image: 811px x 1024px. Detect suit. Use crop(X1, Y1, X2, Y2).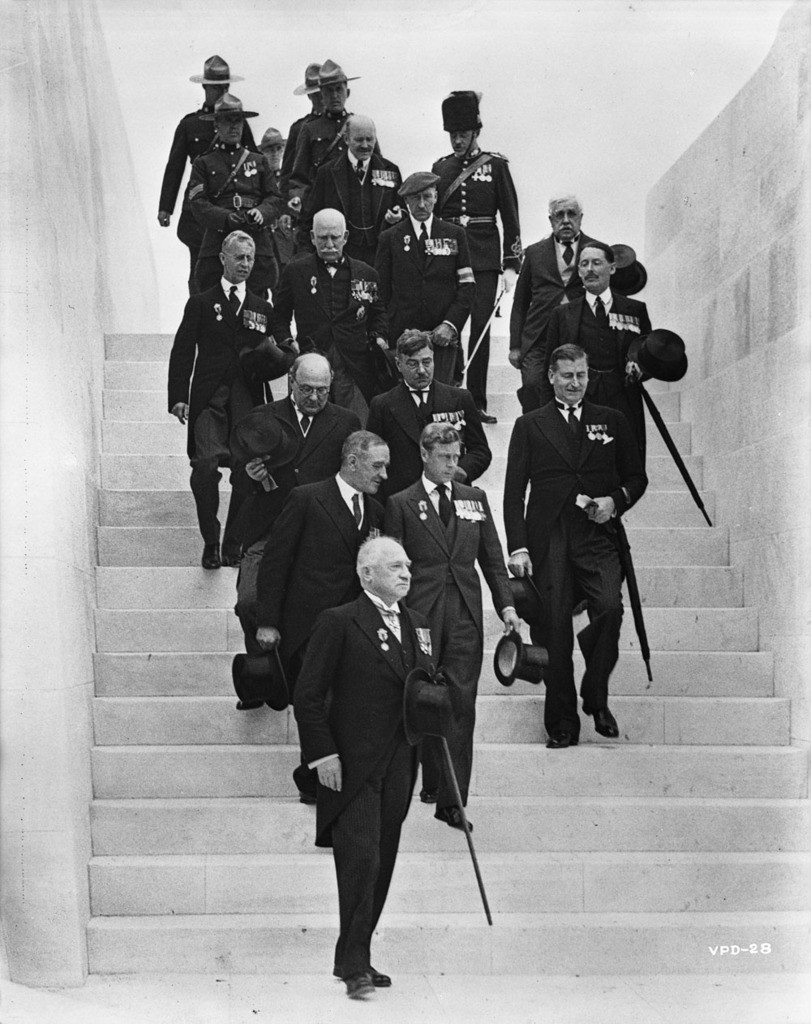
crop(264, 159, 290, 335).
